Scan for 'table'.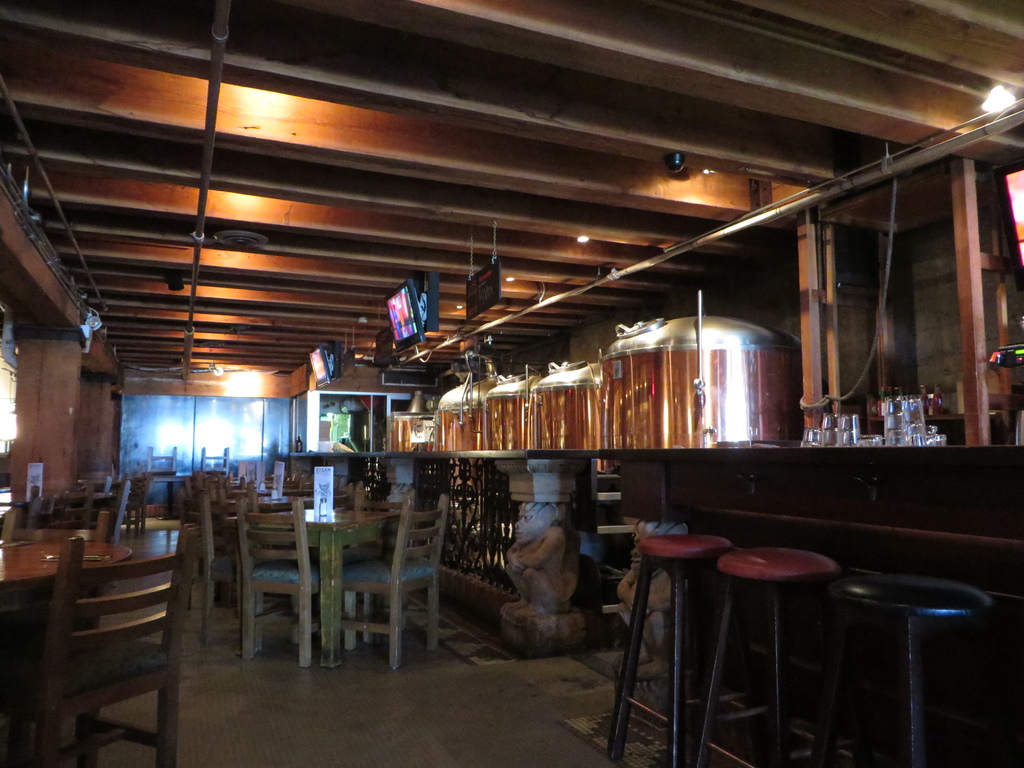
Scan result: bbox=(717, 547, 838, 767).
